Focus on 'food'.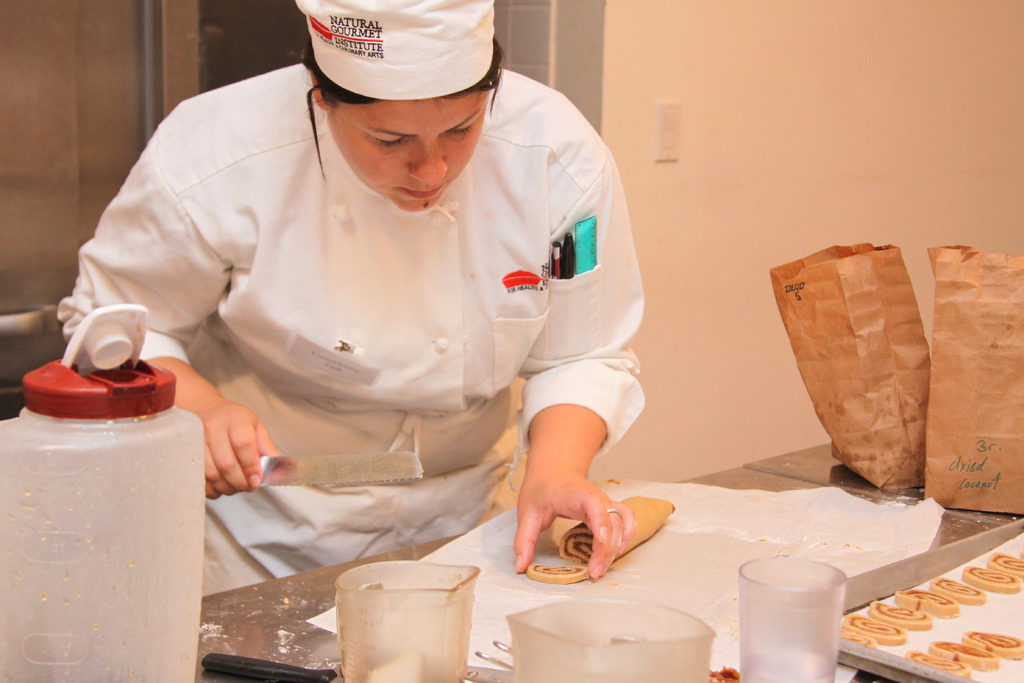
Focused at select_region(560, 495, 673, 566).
